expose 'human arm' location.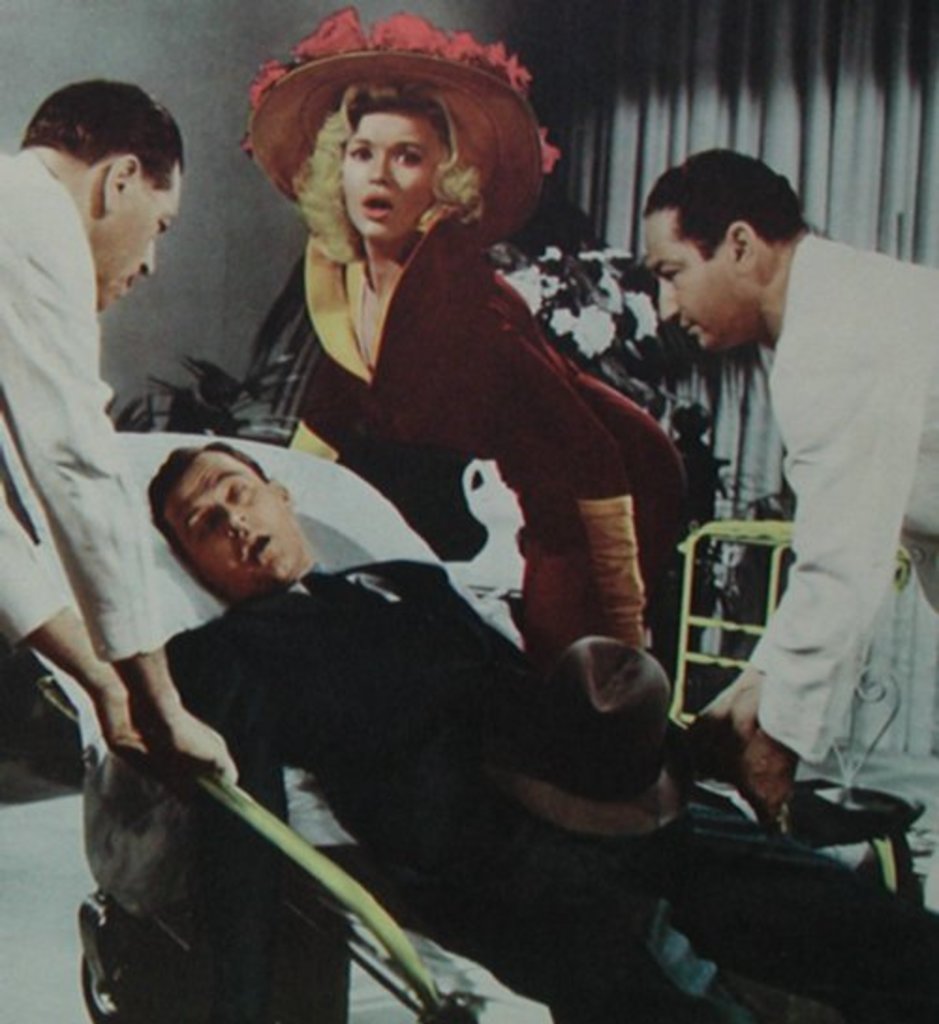
Exposed at box(526, 340, 655, 658).
